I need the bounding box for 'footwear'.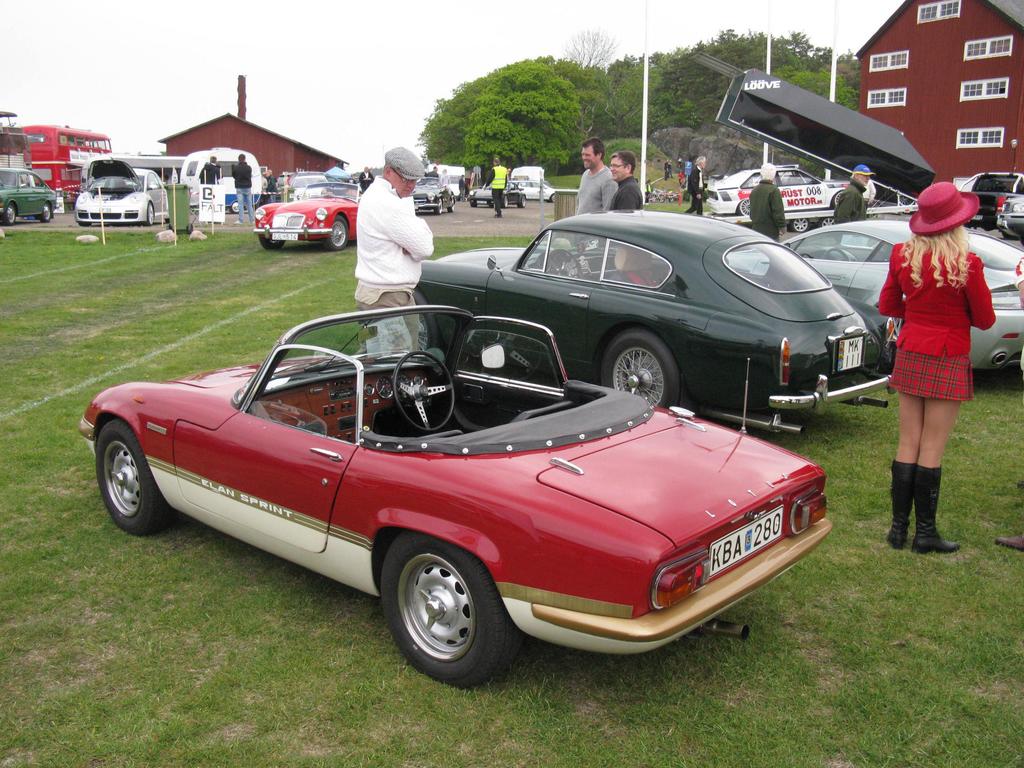
Here it is: 899/466/968/560.
